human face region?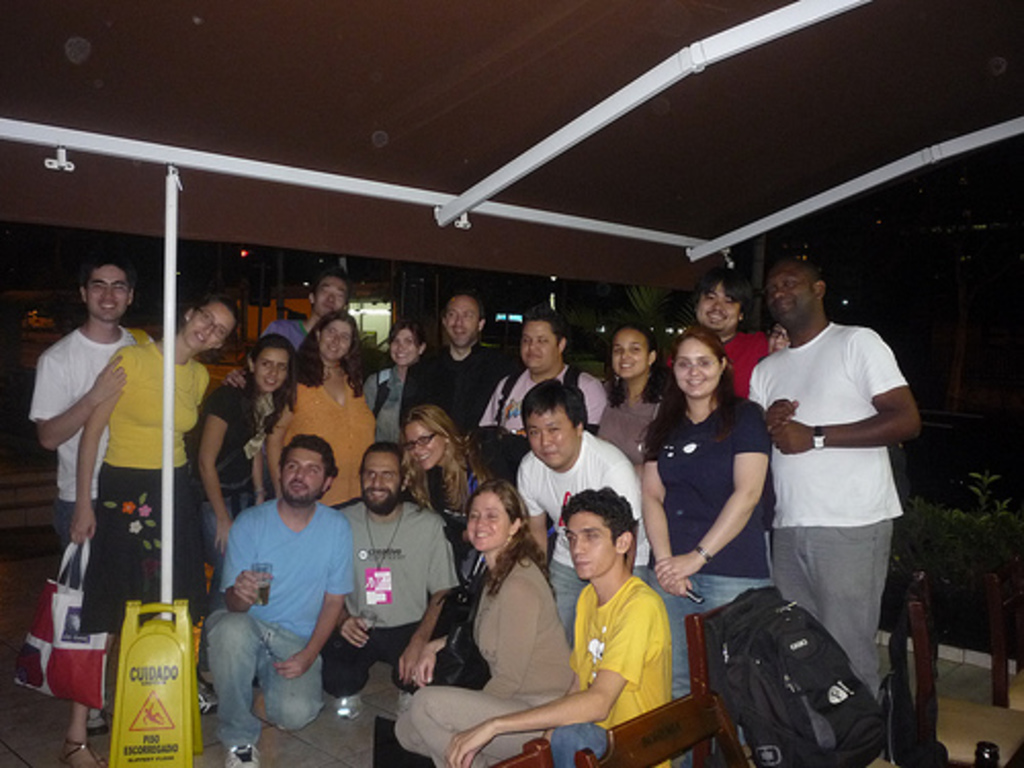
l=614, t=328, r=647, b=383
